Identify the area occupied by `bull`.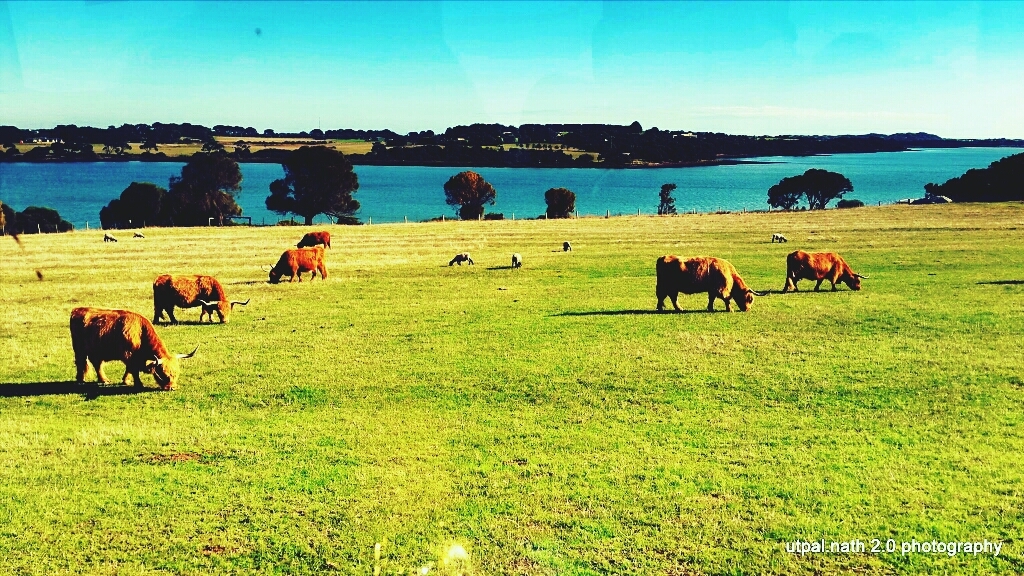
Area: Rect(146, 267, 251, 321).
